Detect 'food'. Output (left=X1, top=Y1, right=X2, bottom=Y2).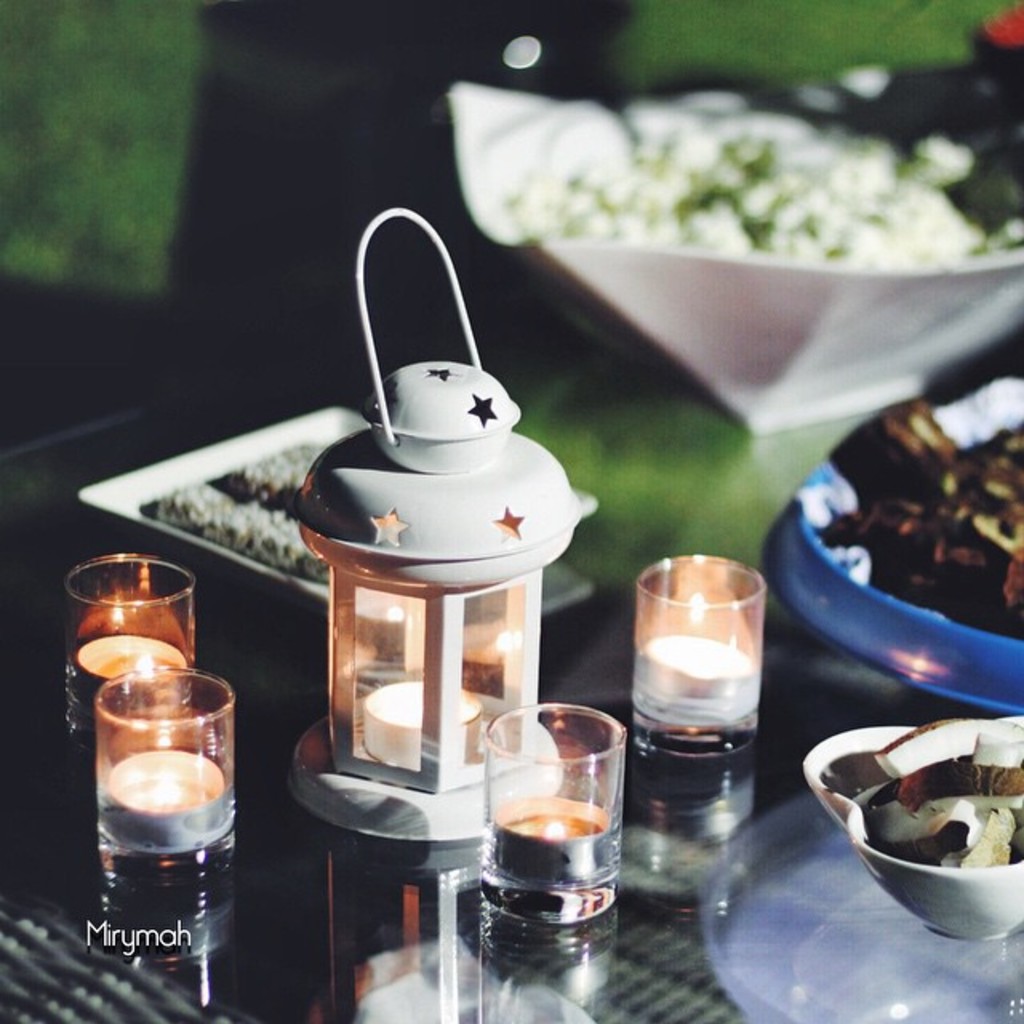
(left=808, top=701, right=1022, bottom=864).
